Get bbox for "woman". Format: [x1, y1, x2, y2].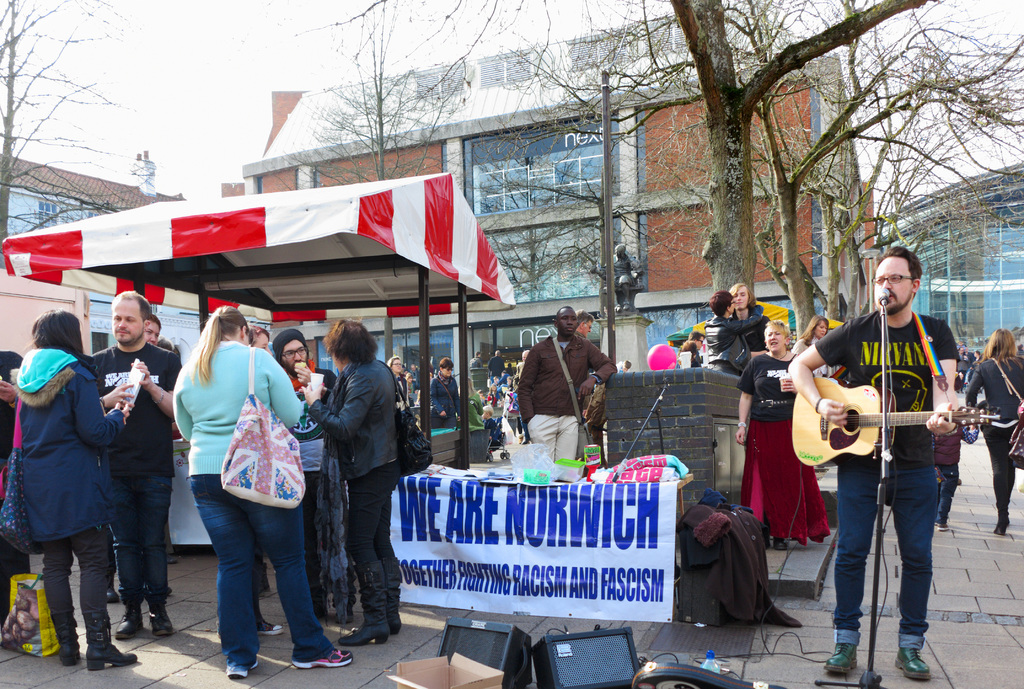
[796, 311, 834, 374].
